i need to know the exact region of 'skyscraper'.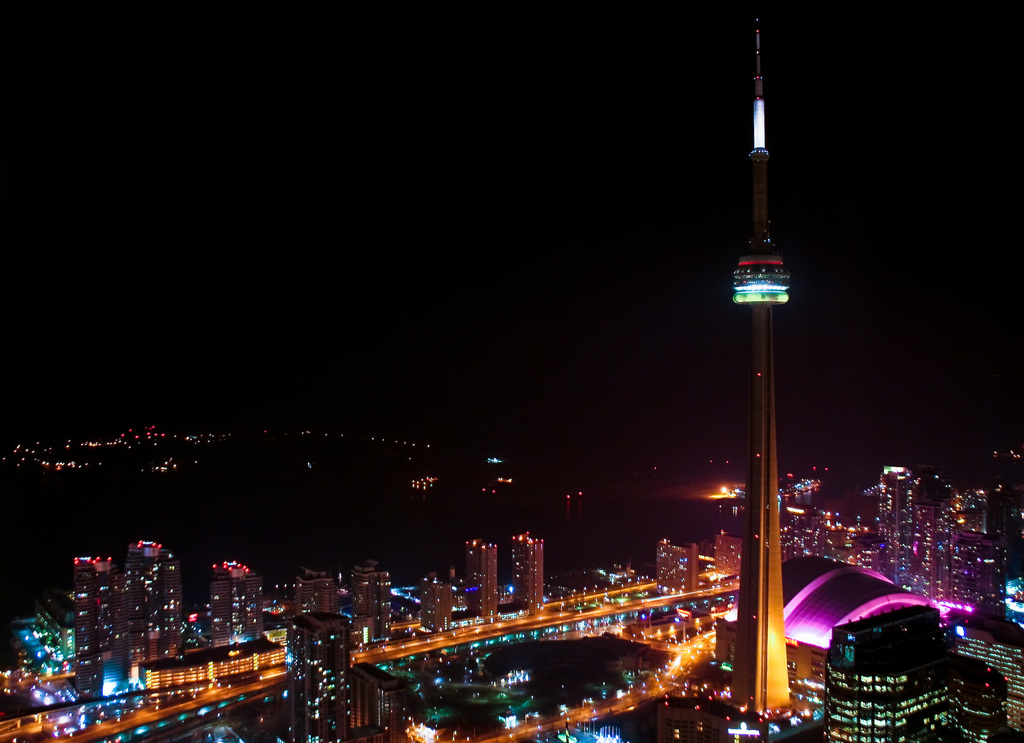
Region: bbox(412, 579, 464, 625).
